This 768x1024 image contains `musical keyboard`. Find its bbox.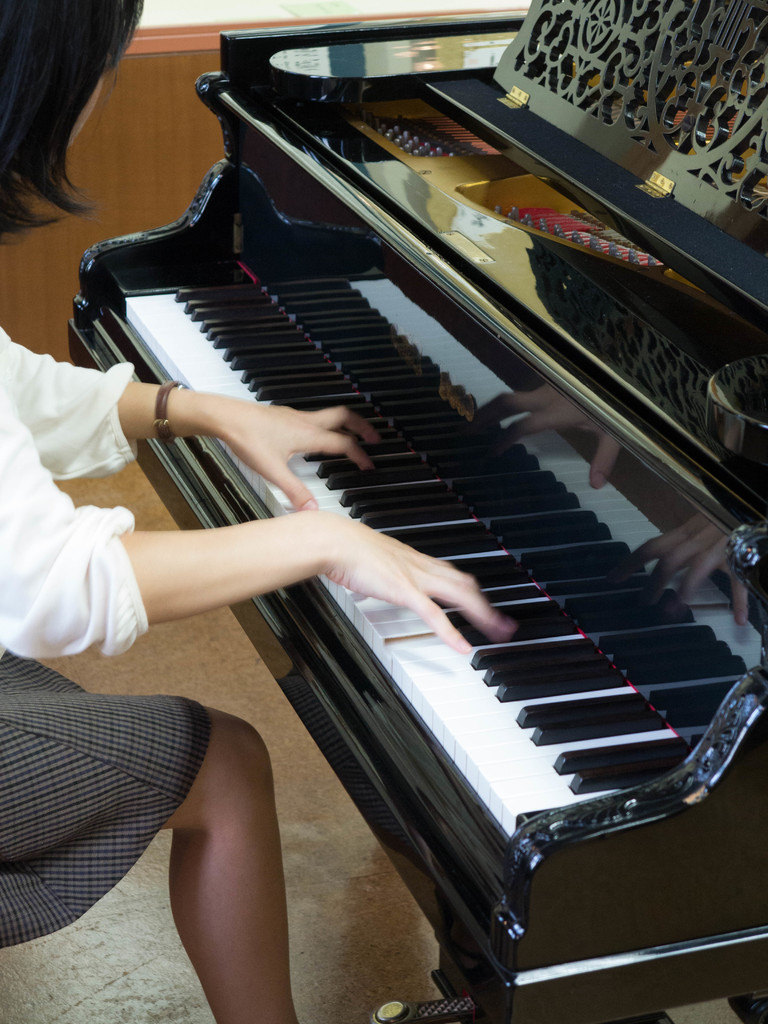
l=111, t=262, r=767, b=846.
